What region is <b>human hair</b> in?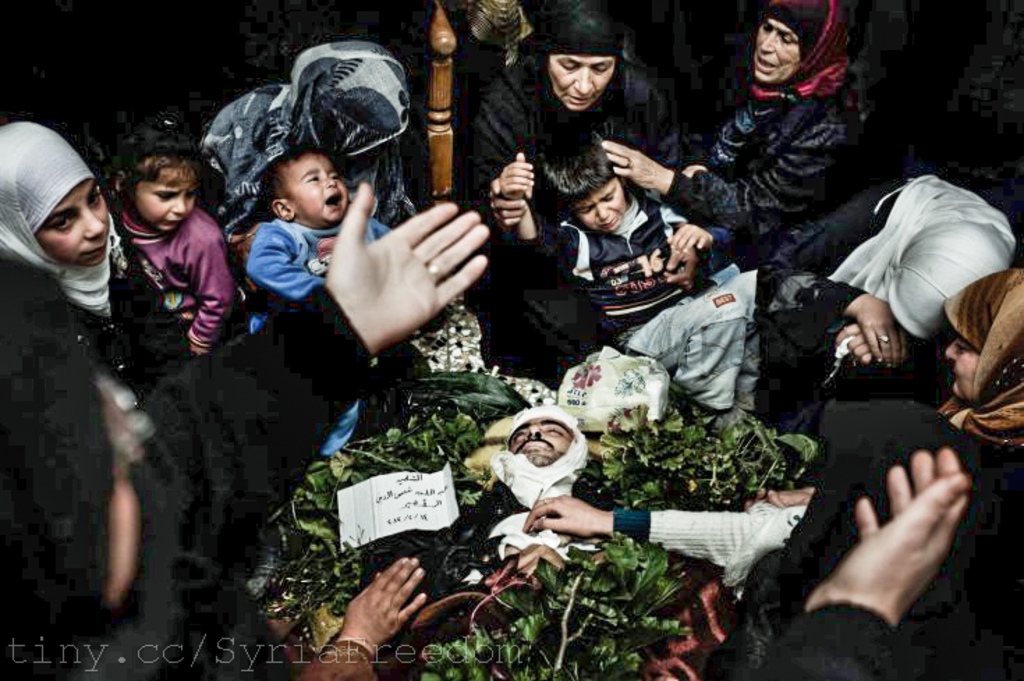
x1=535, y1=123, x2=607, y2=213.
